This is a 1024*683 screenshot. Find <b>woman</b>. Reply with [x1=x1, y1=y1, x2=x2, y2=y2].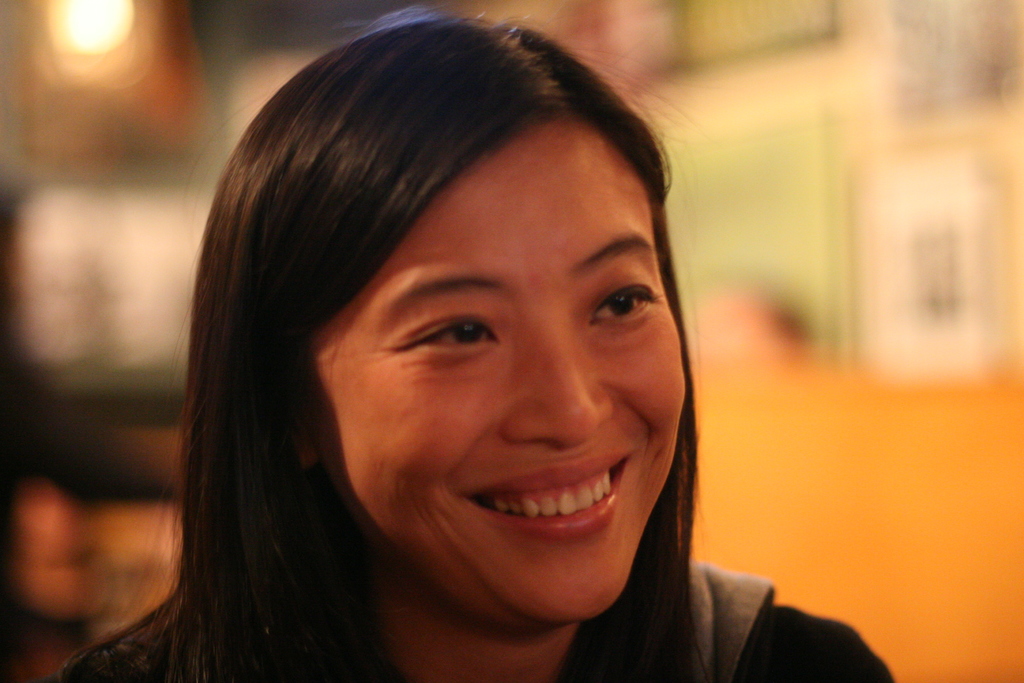
[x1=83, y1=35, x2=833, y2=668].
